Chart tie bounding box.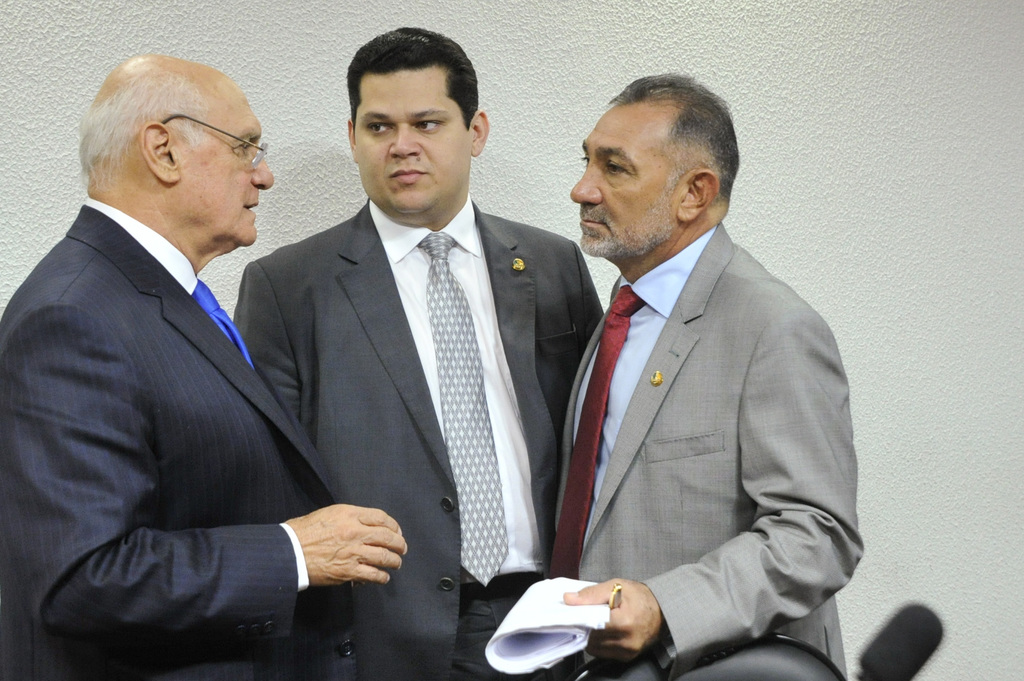
Charted: region(546, 278, 639, 578).
